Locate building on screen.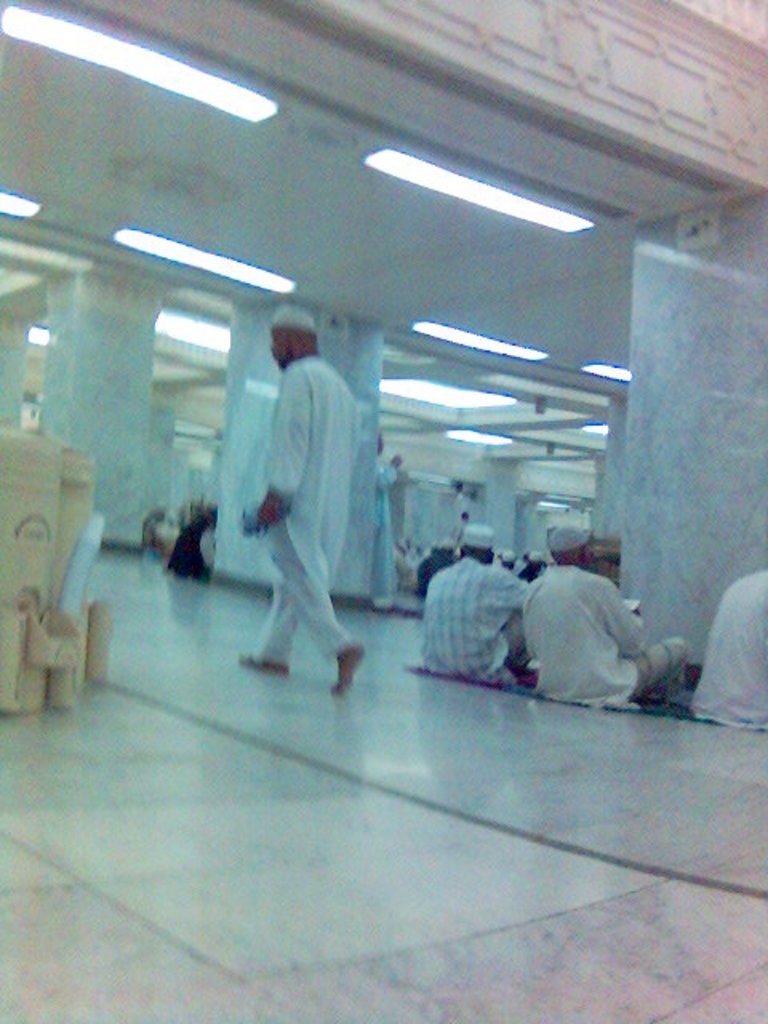
On screen at 0/0/766/1022.
